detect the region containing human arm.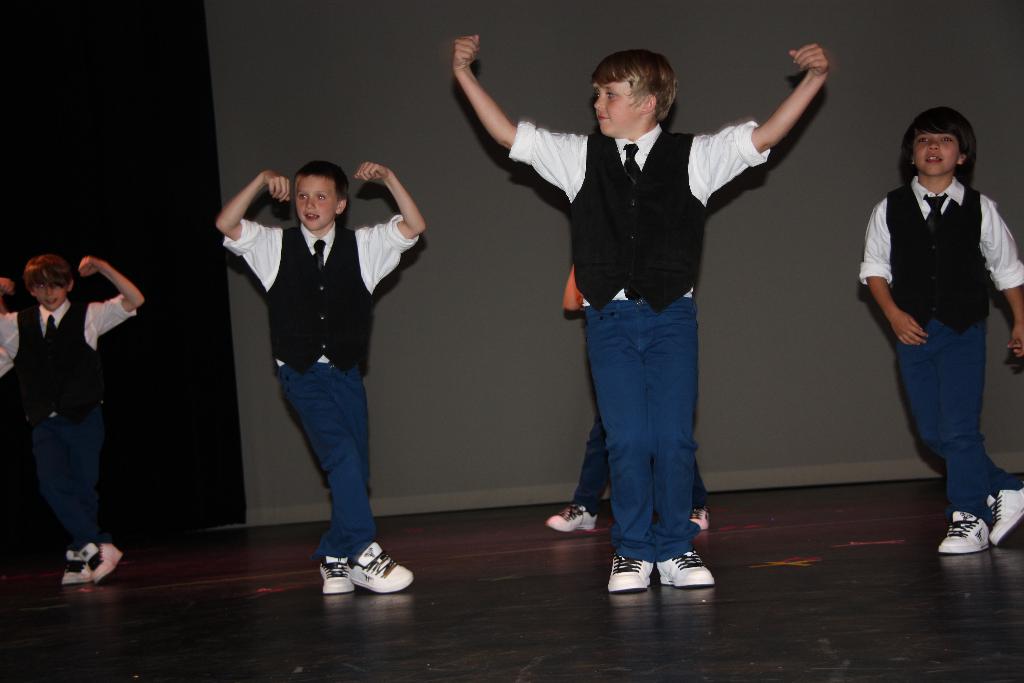
447:36:563:198.
